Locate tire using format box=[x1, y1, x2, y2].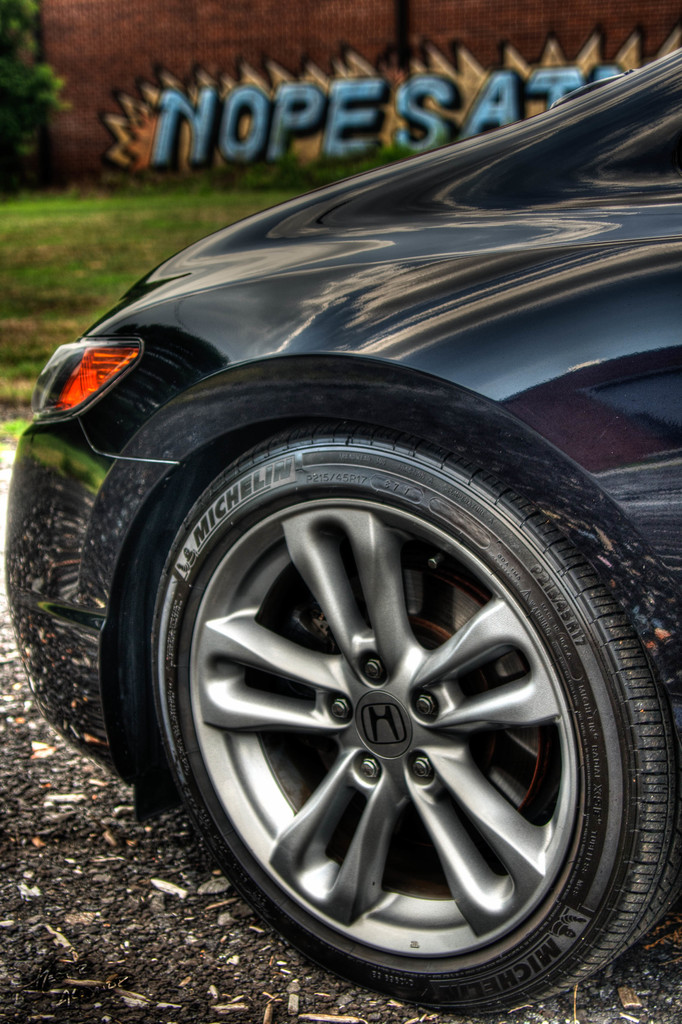
box=[147, 428, 681, 1008].
